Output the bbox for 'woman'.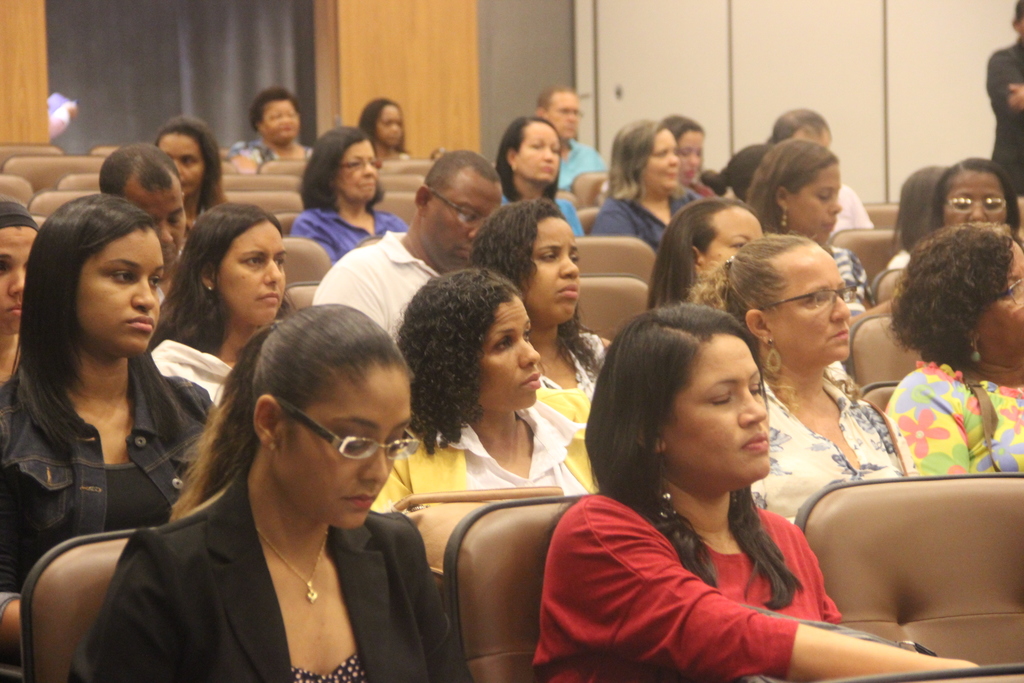
367/264/609/522.
